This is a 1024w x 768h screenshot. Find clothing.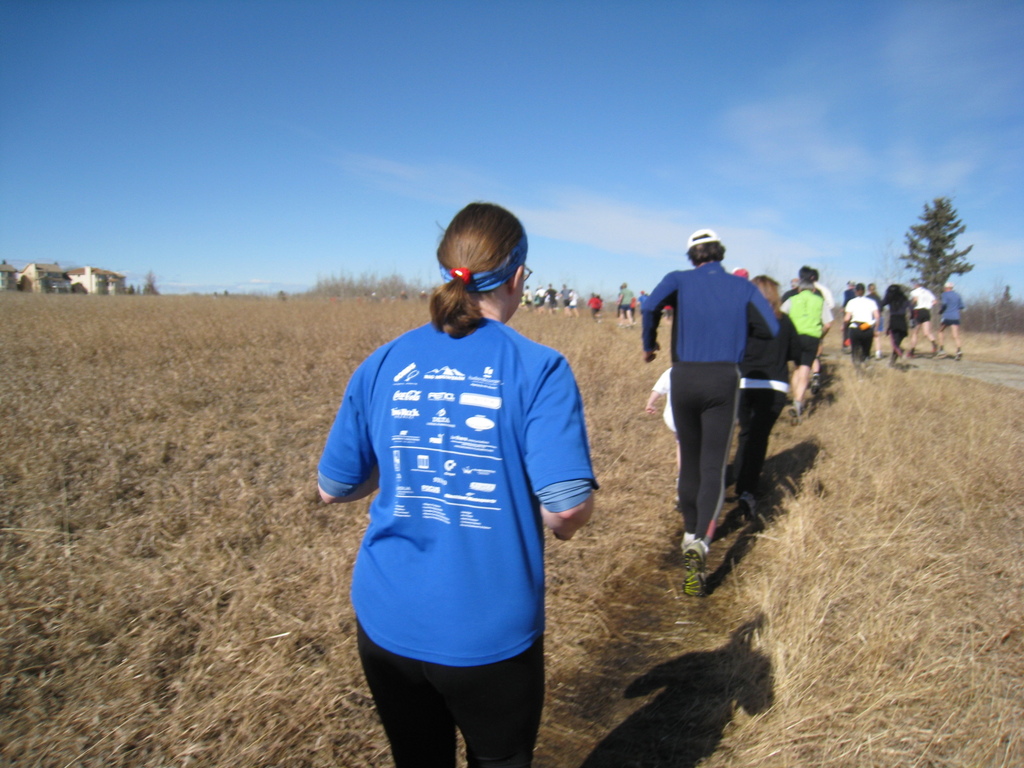
Bounding box: 332, 266, 584, 739.
